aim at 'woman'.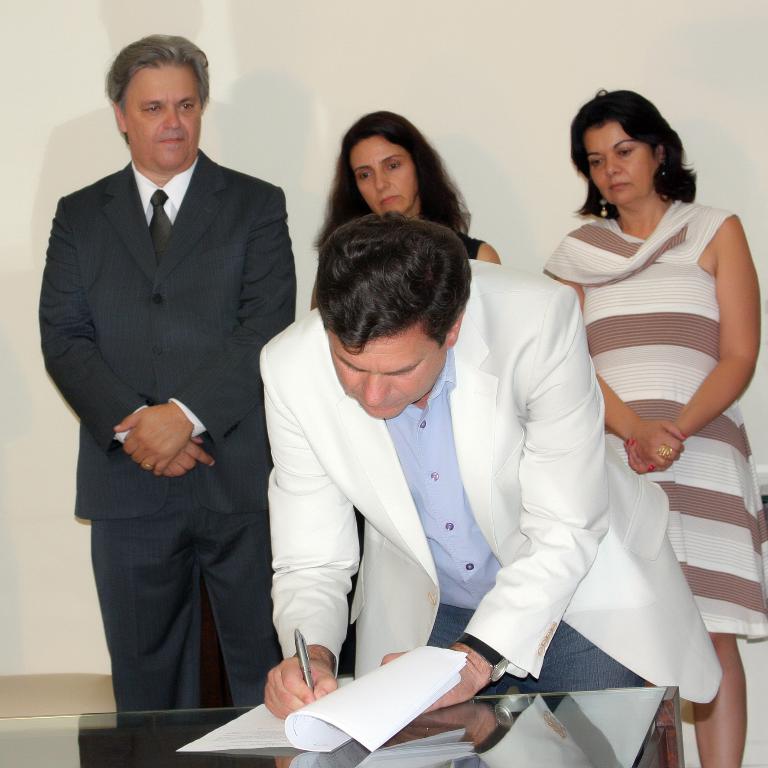
Aimed at bbox(541, 88, 767, 767).
